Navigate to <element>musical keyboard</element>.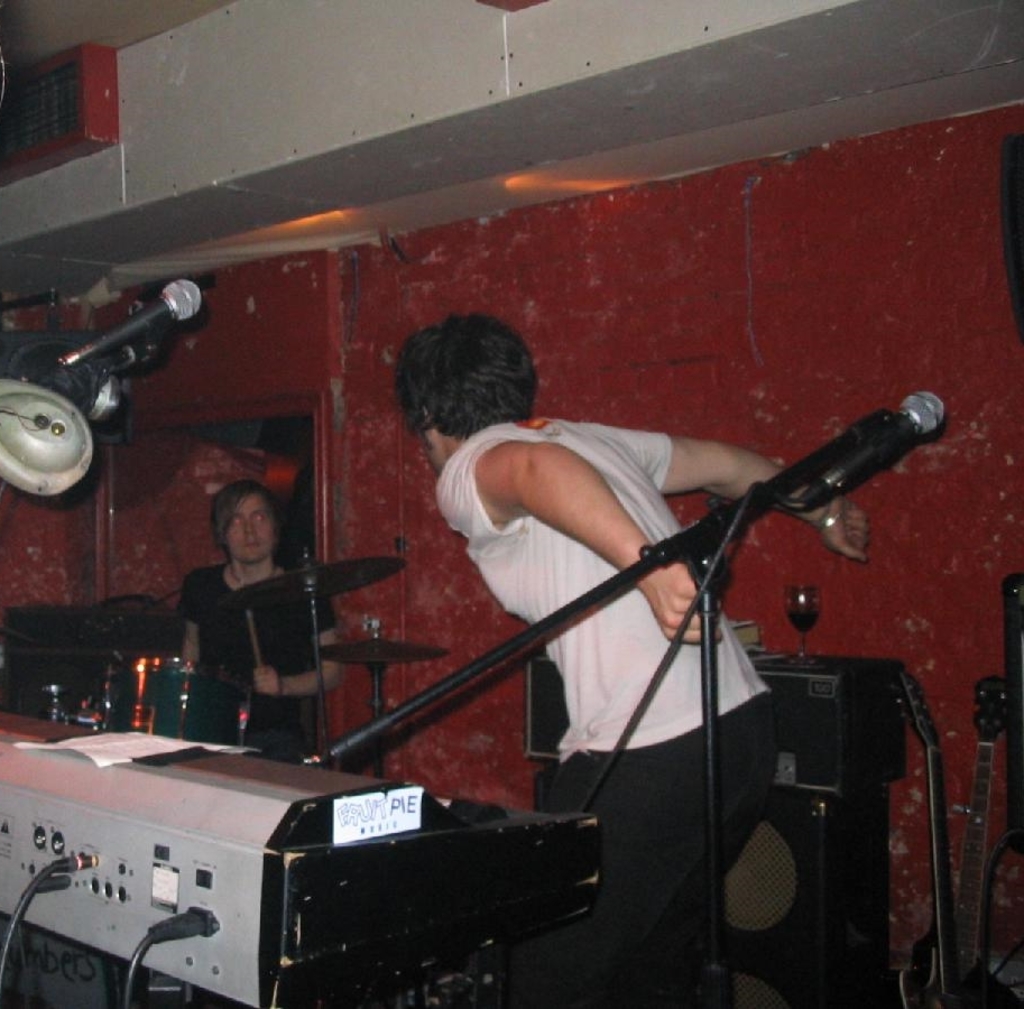
Navigation target: BBox(0, 695, 610, 1008).
